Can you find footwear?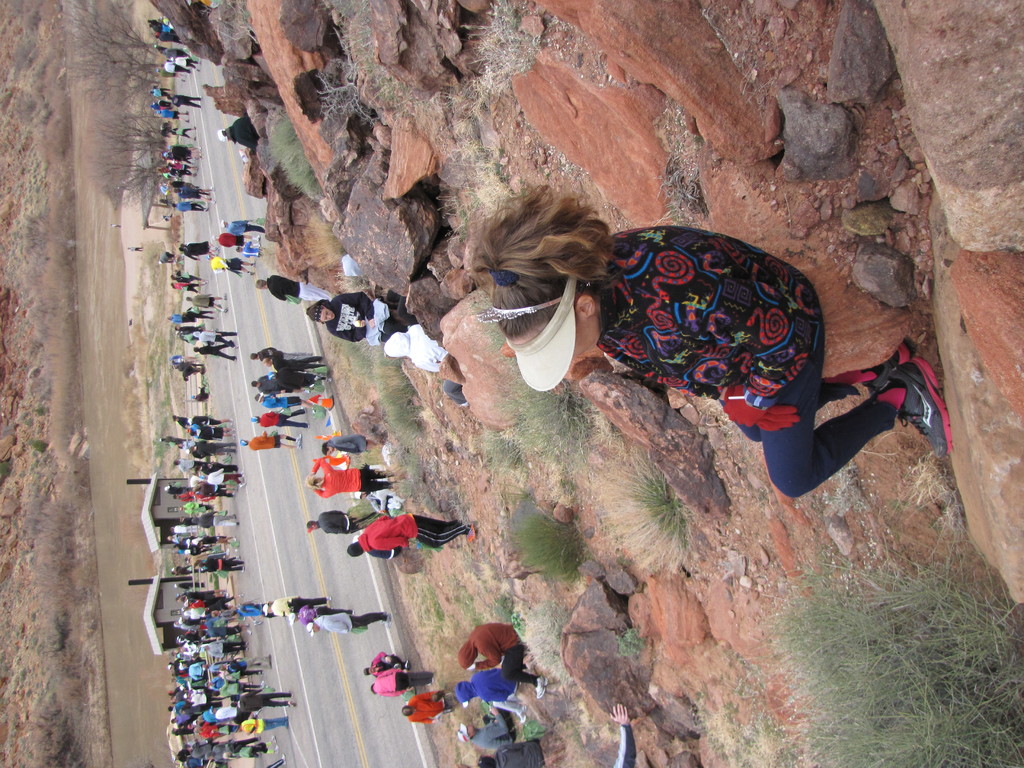
Yes, bounding box: left=298, top=433, right=303, bottom=444.
